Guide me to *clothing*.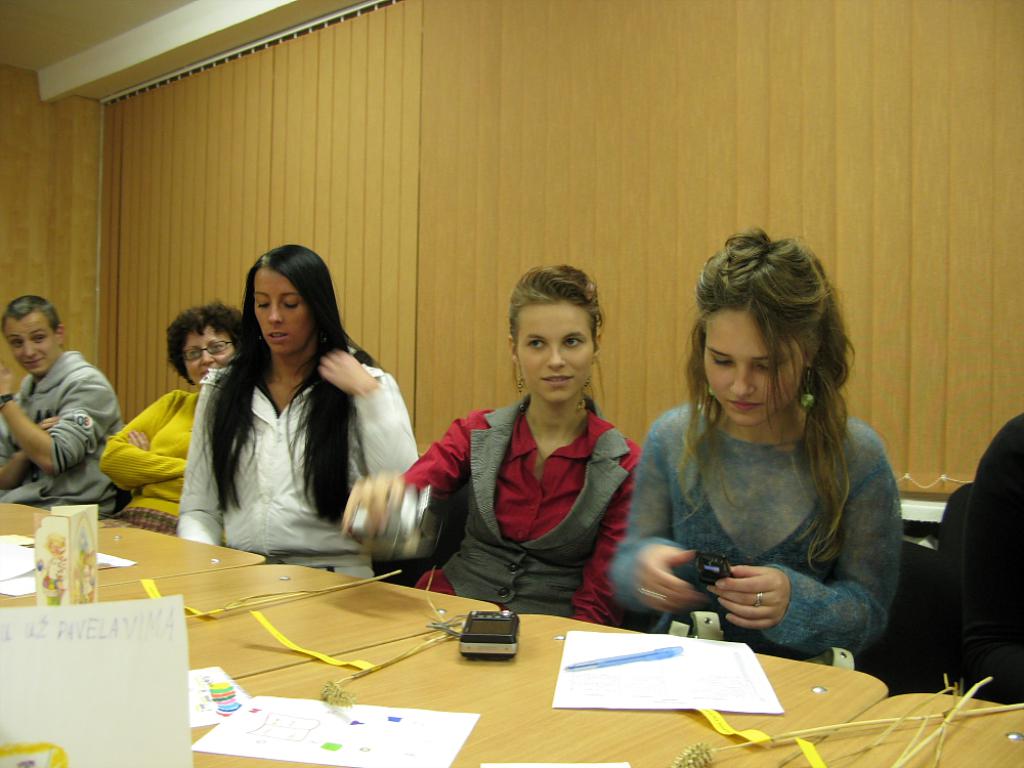
Guidance: <bbox>399, 393, 641, 624</bbox>.
